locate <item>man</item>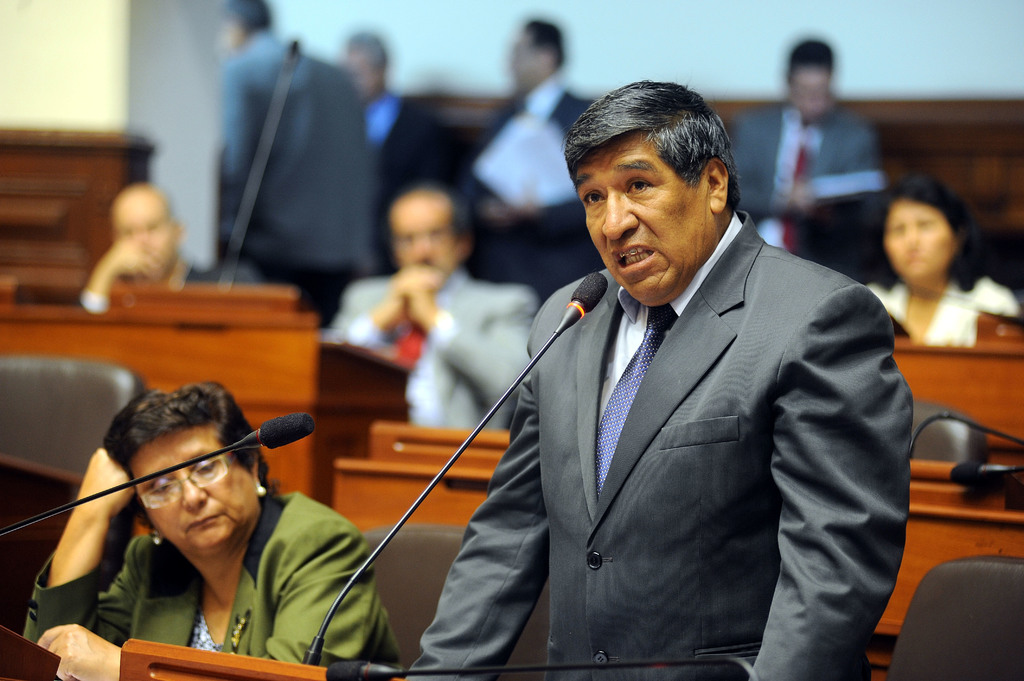
[left=332, top=184, right=540, bottom=426]
